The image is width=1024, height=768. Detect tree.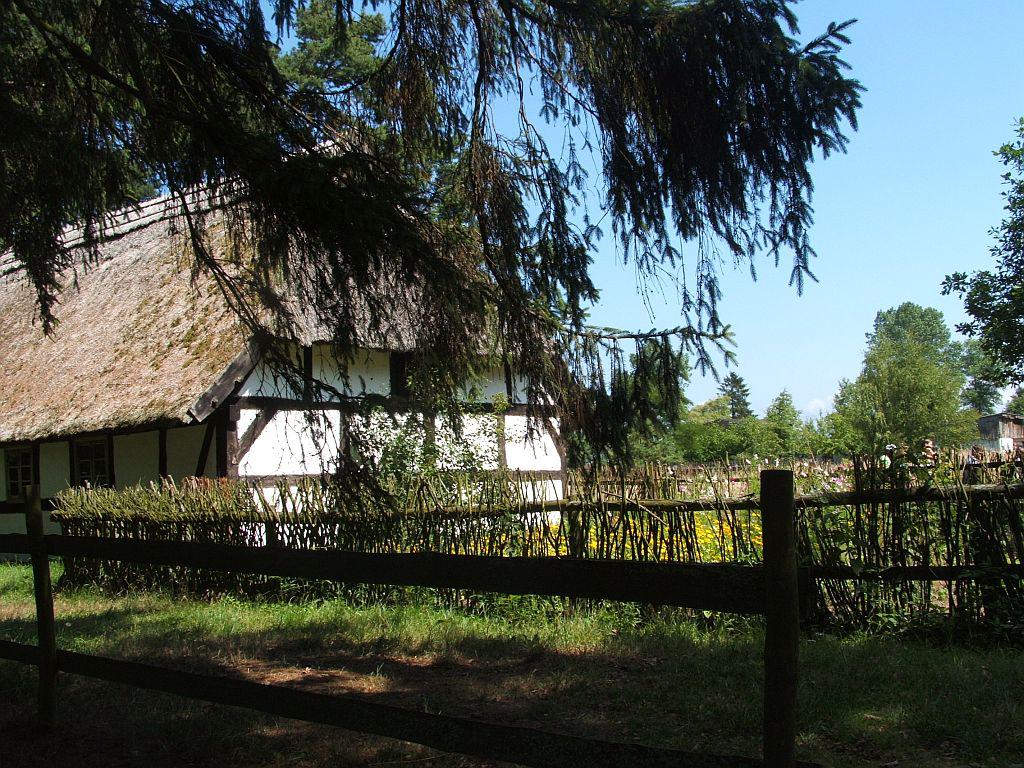
Detection: [944,323,1008,406].
